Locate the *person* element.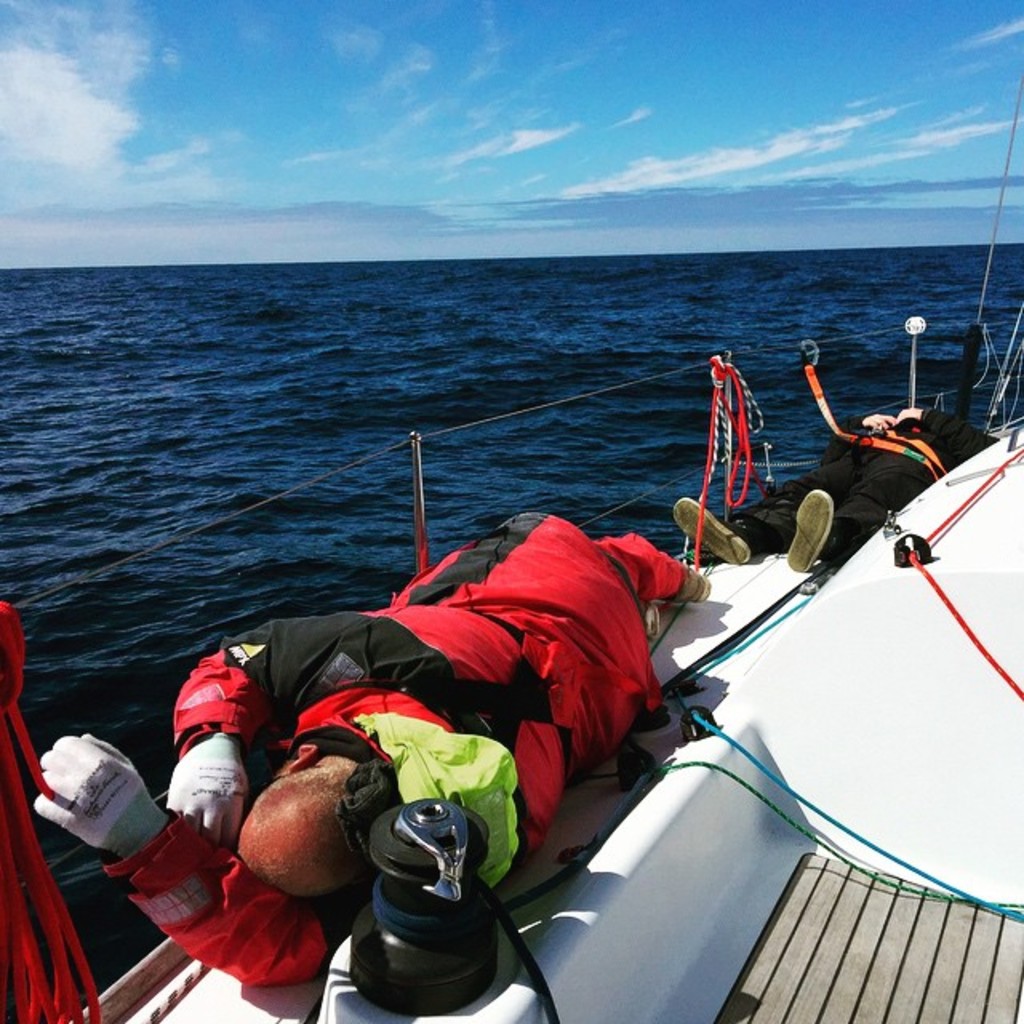
Element bbox: region(662, 394, 986, 578).
